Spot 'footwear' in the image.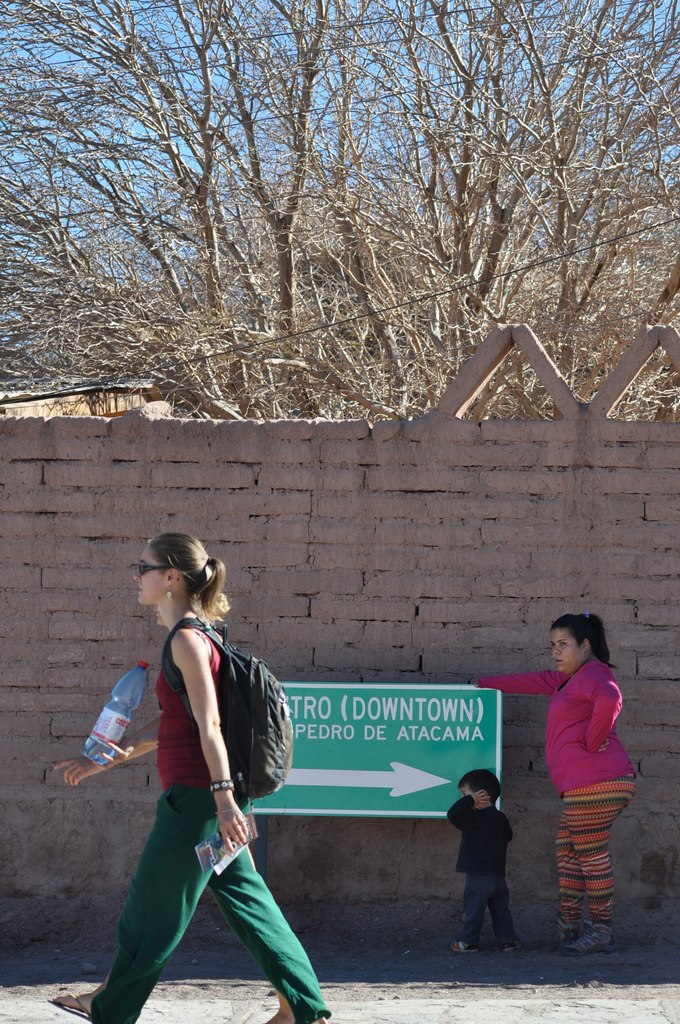
'footwear' found at 452, 938, 474, 952.
